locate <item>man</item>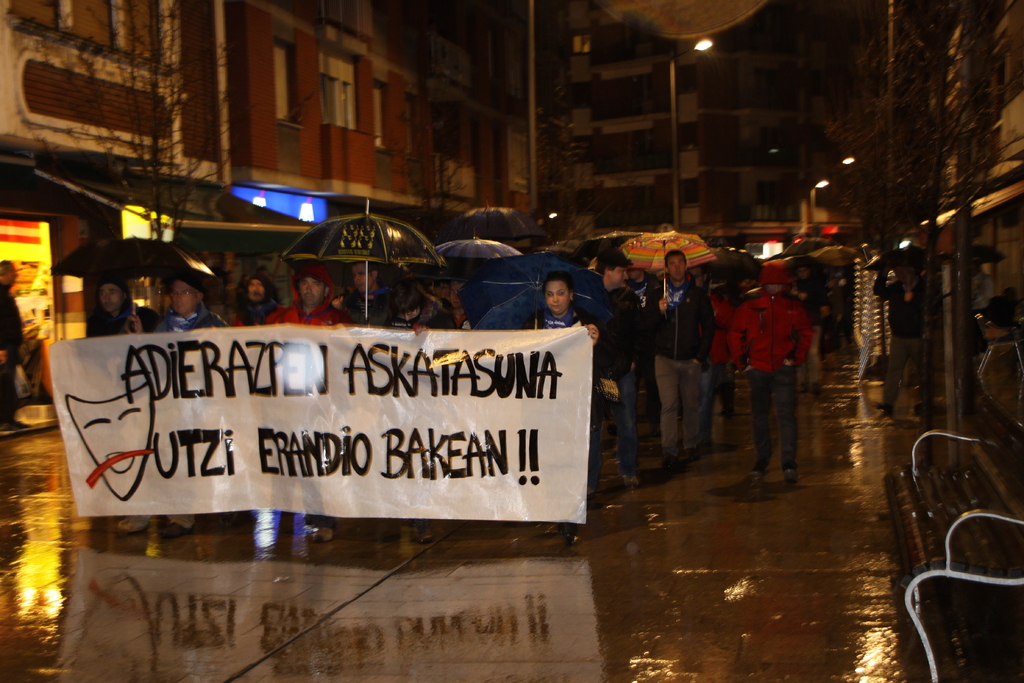
rect(122, 268, 230, 543)
